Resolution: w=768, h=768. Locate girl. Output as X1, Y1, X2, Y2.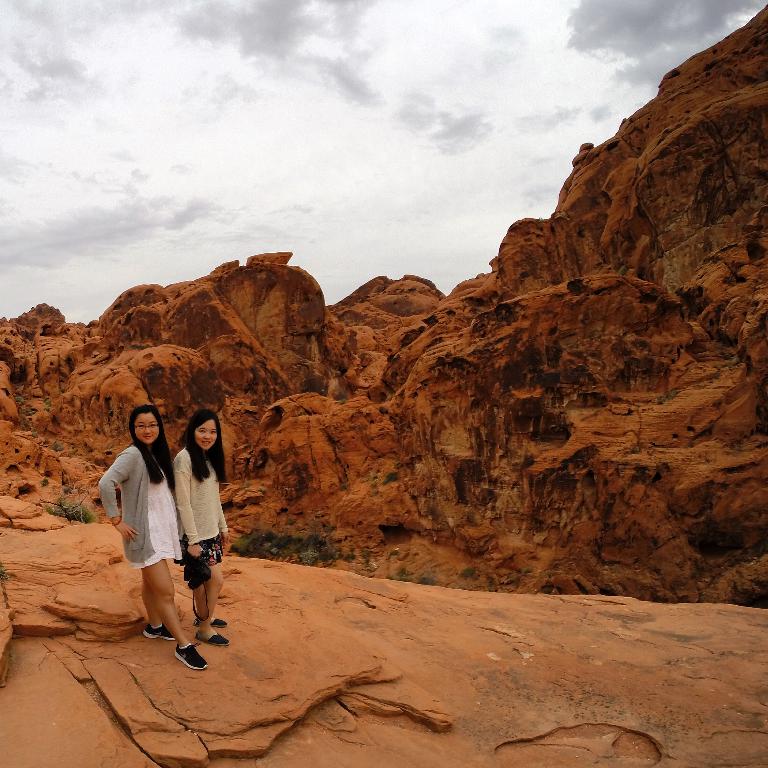
167, 405, 226, 645.
